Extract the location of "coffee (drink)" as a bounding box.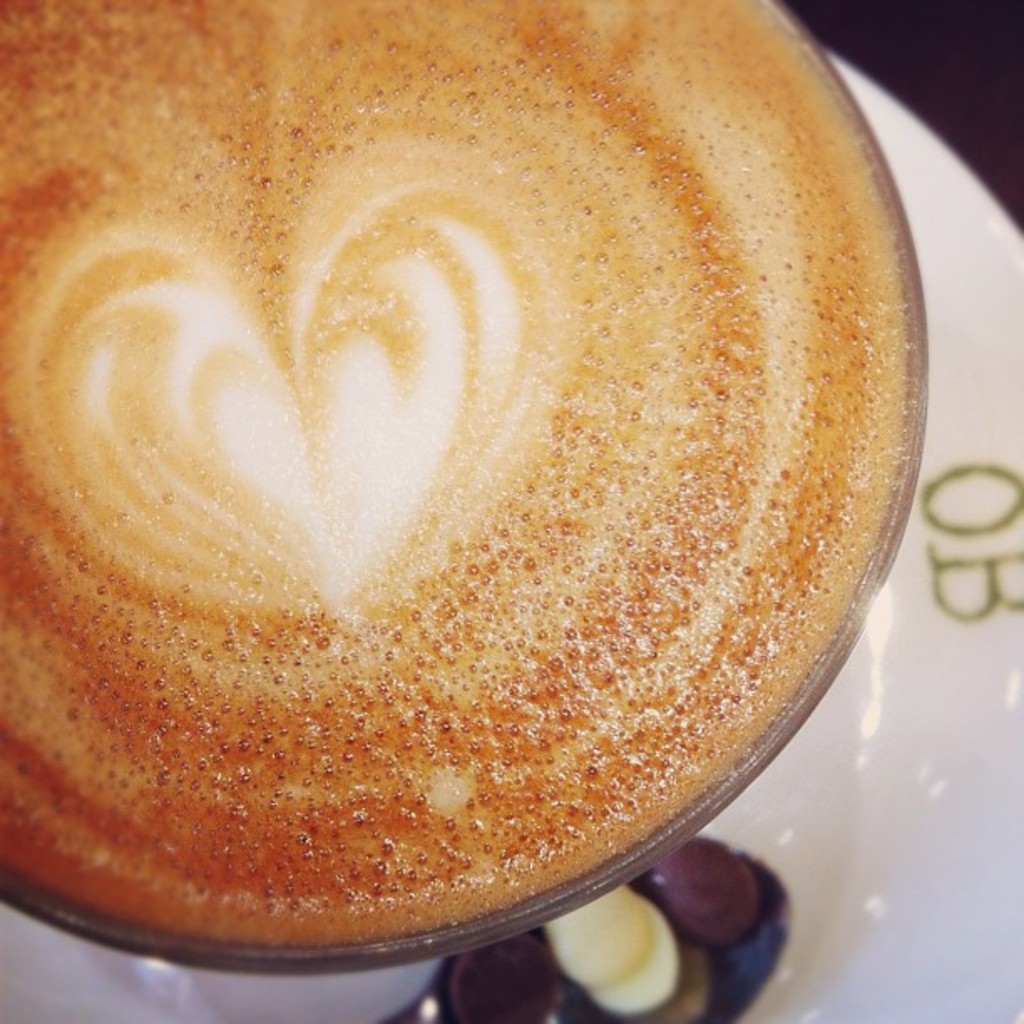
box=[0, 15, 945, 1009].
